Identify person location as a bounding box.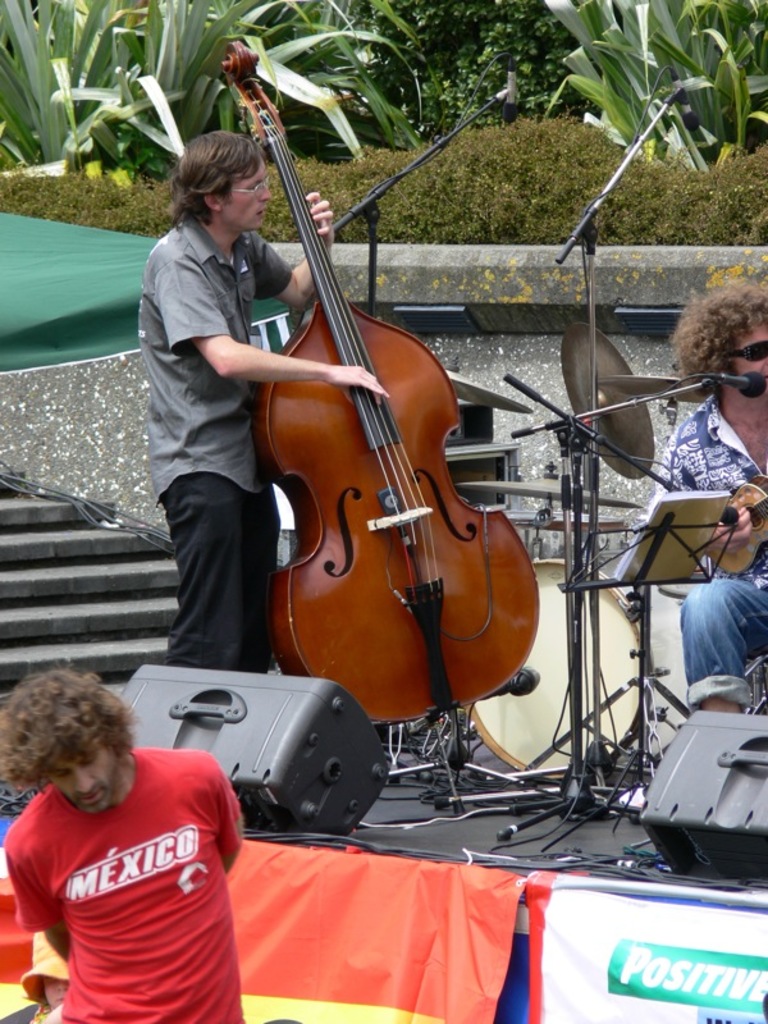
BBox(618, 268, 767, 718).
